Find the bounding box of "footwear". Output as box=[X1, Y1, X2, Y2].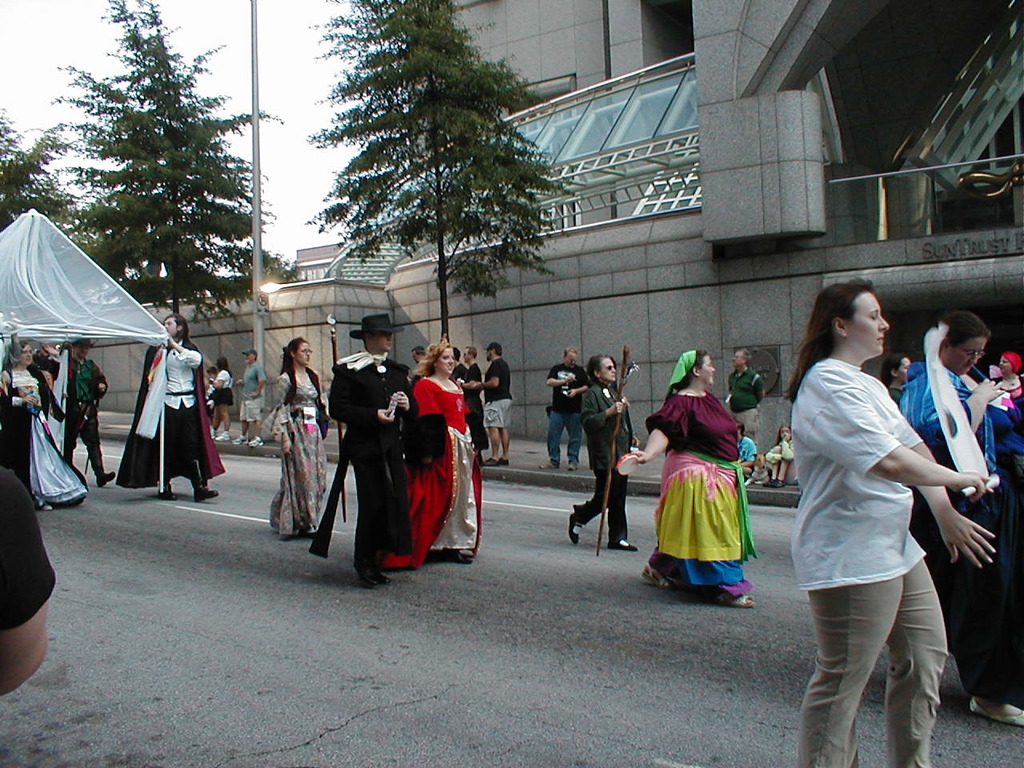
box=[773, 474, 779, 487].
